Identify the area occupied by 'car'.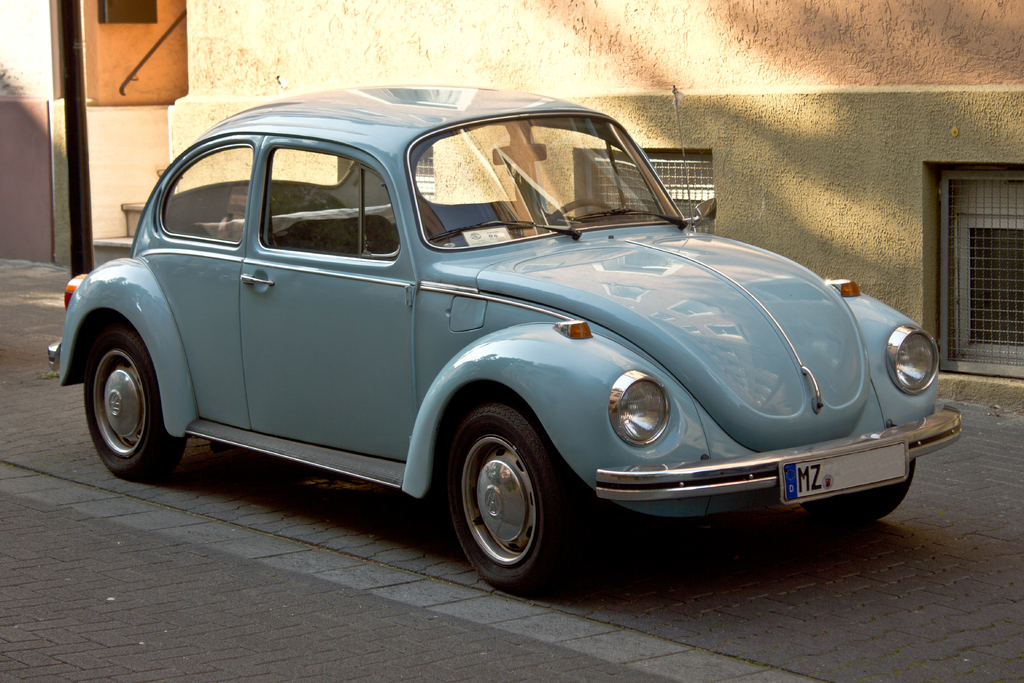
Area: bbox(46, 86, 961, 591).
